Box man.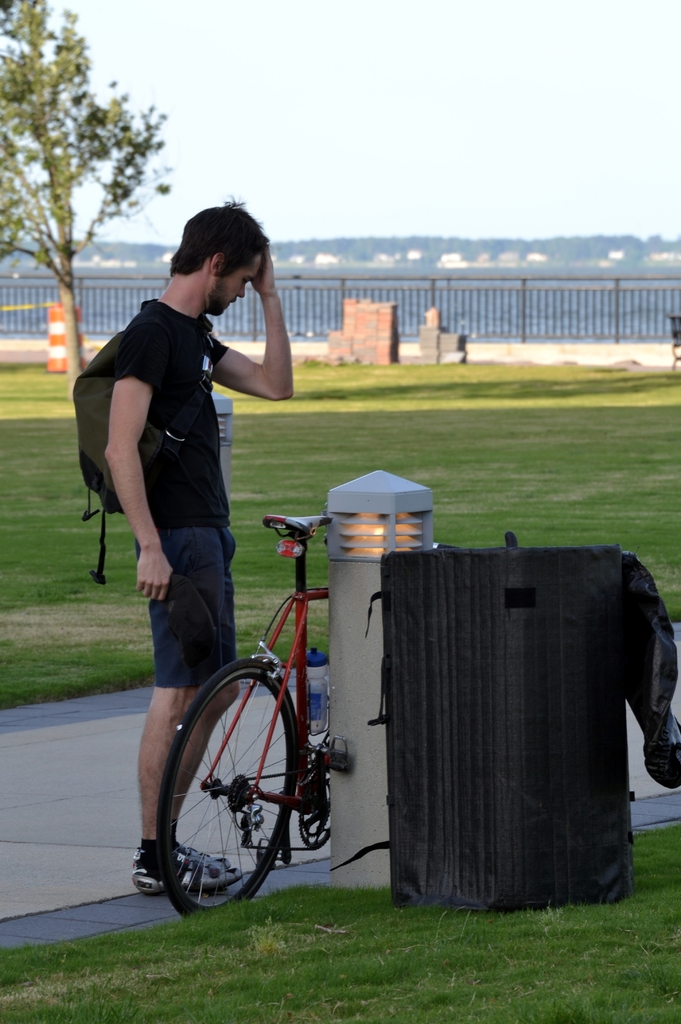
BBox(100, 200, 297, 892).
